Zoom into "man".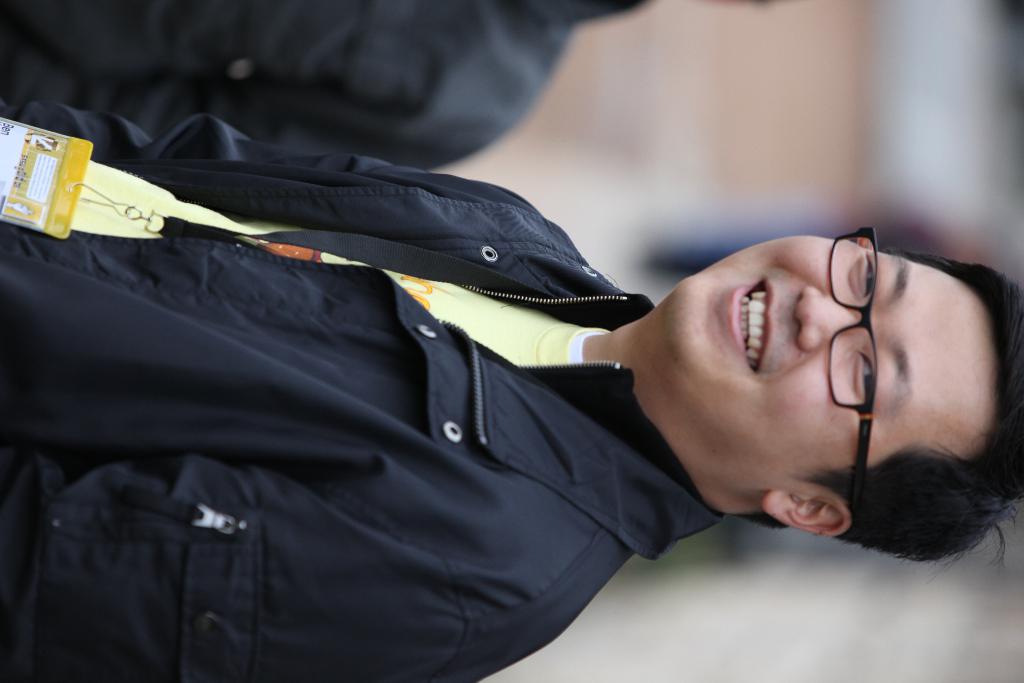
Zoom target: bbox=[0, 125, 1023, 682].
